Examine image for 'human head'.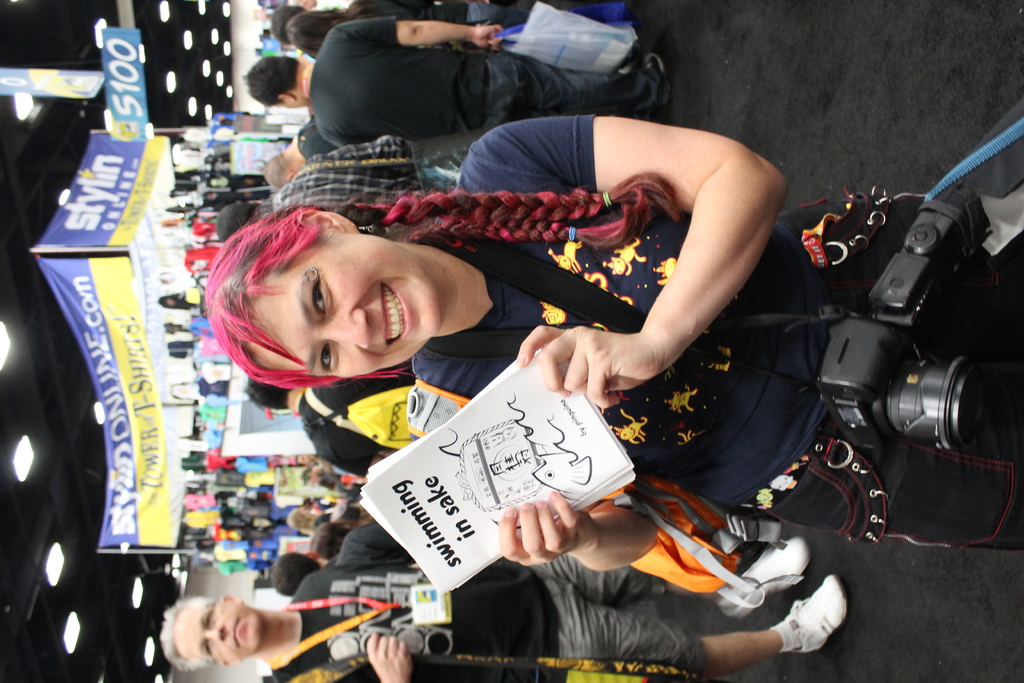
Examination result: (242,383,294,413).
